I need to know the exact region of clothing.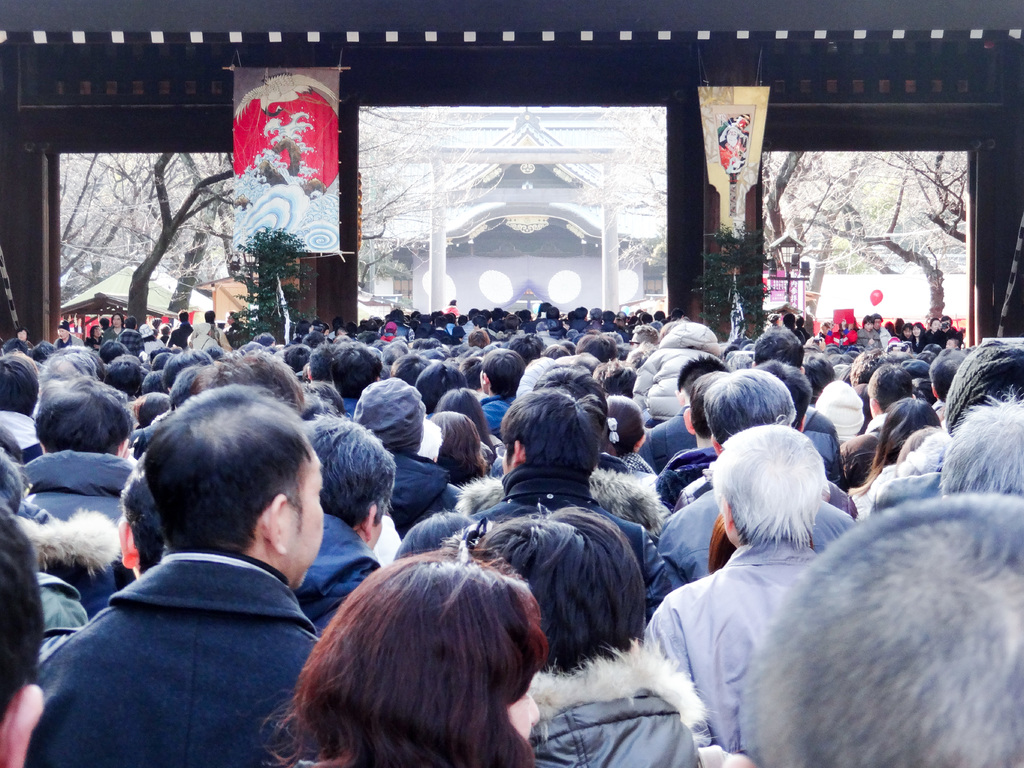
Region: pyautogui.locateOnScreen(636, 314, 723, 435).
